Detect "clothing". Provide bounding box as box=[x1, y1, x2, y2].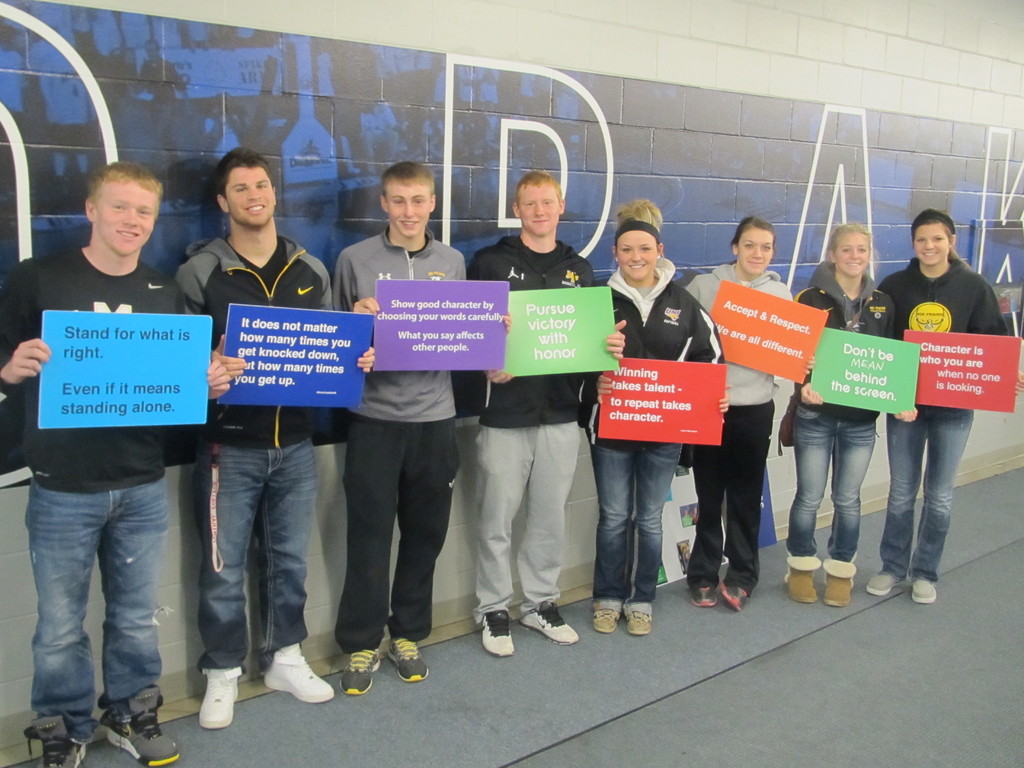
box=[595, 260, 719, 601].
